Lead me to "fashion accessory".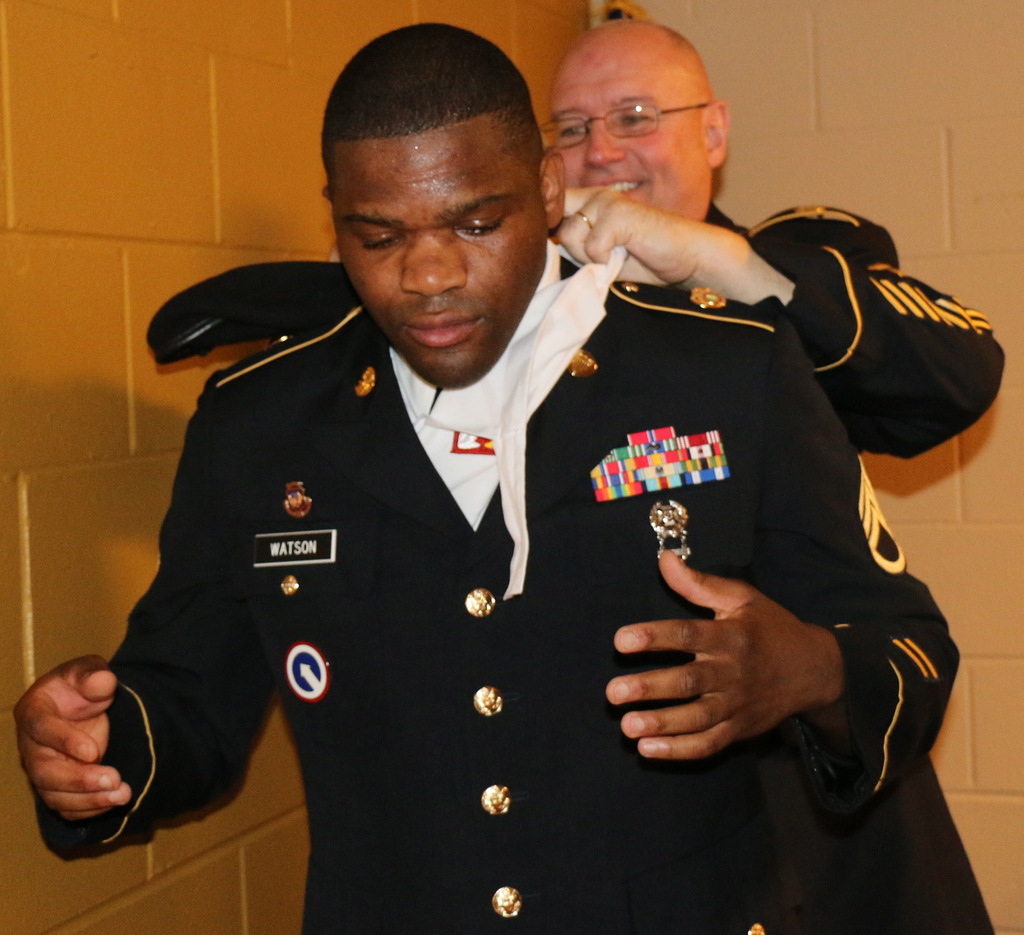
Lead to BBox(280, 571, 305, 595).
